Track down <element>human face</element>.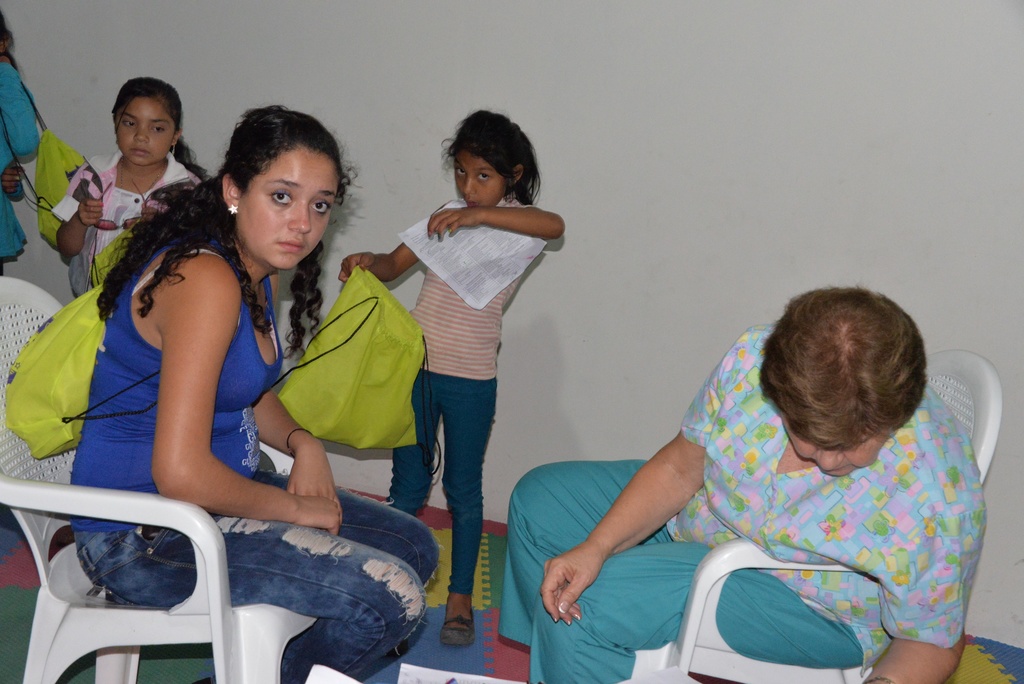
Tracked to x1=458 y1=151 x2=504 y2=207.
